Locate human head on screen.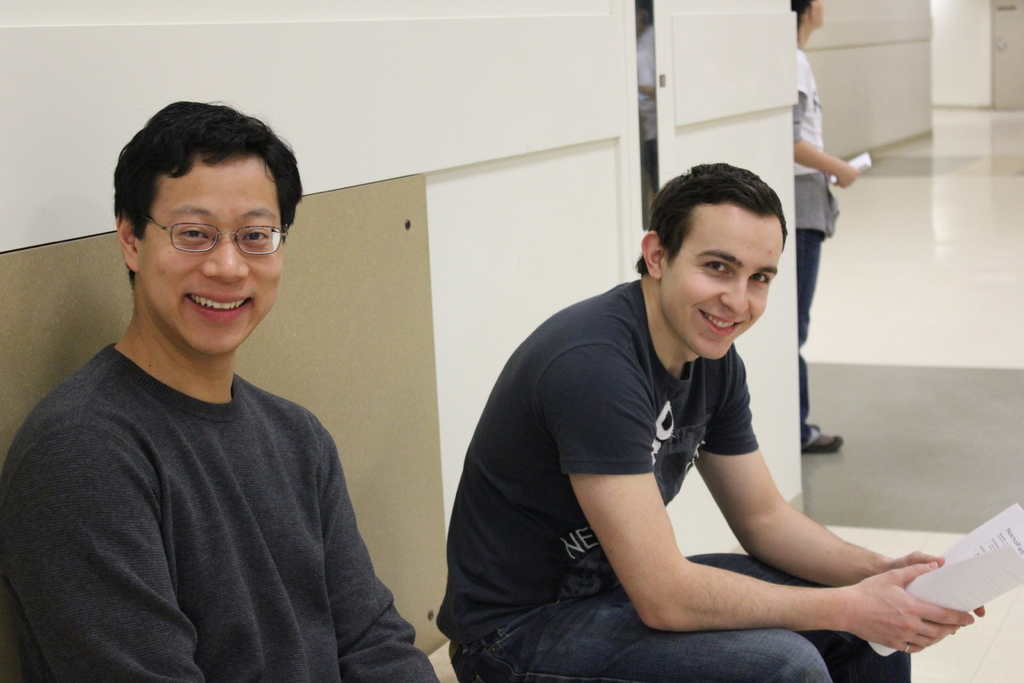
On screen at x1=659, y1=160, x2=799, y2=348.
